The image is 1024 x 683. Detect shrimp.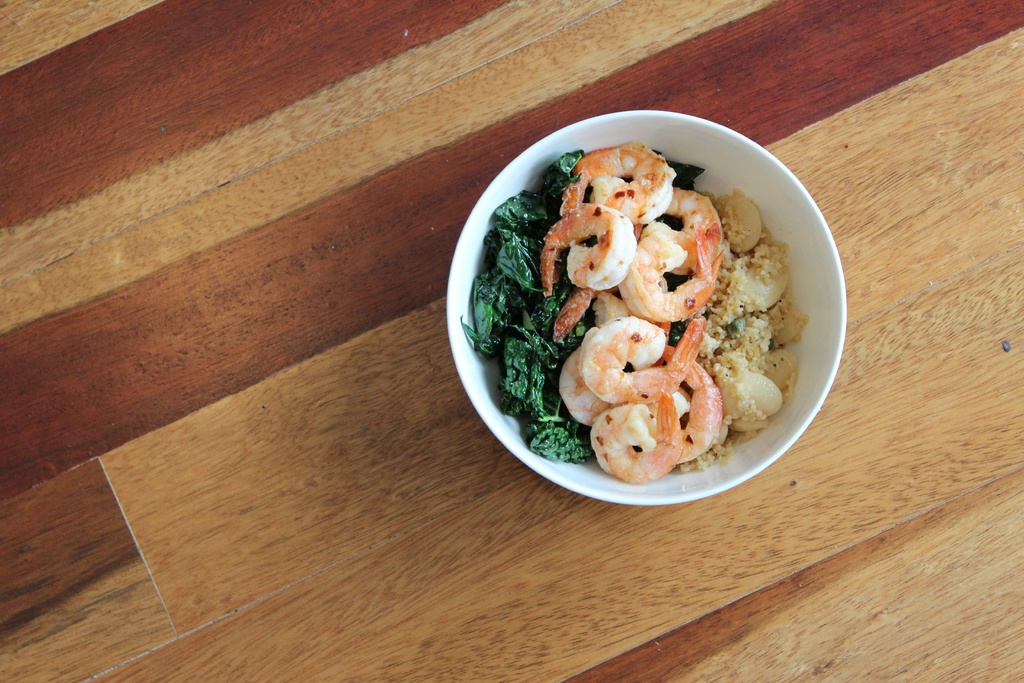
Detection: [540,199,639,293].
